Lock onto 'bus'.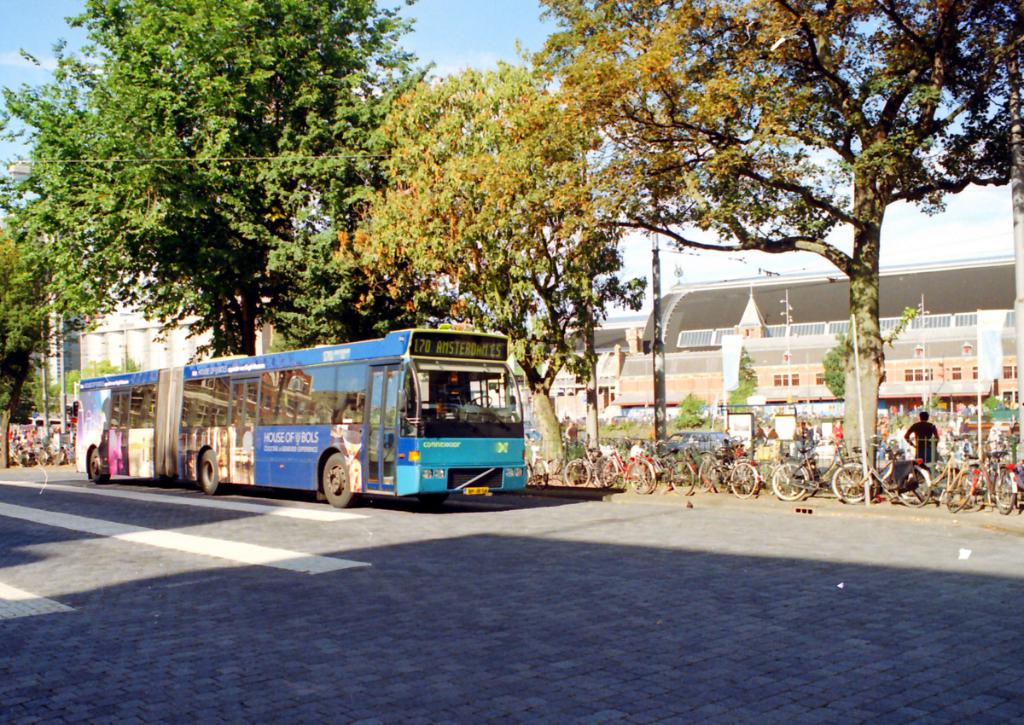
Locked: box(72, 328, 528, 507).
